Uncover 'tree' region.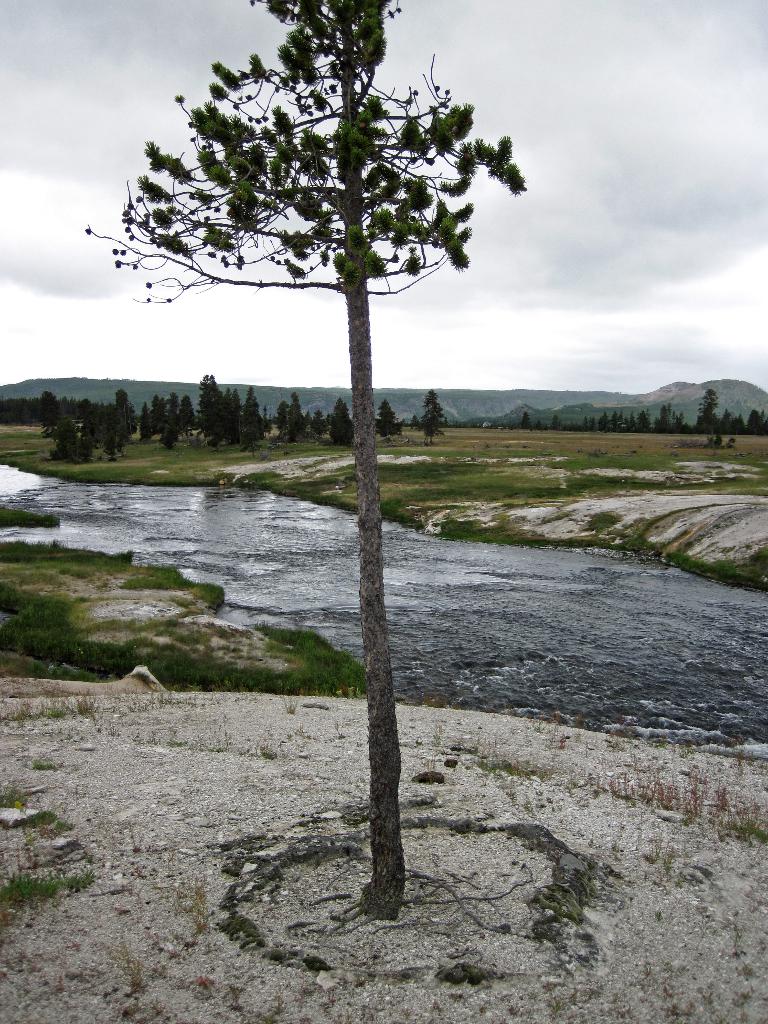
Uncovered: x1=748, y1=406, x2=767, y2=436.
